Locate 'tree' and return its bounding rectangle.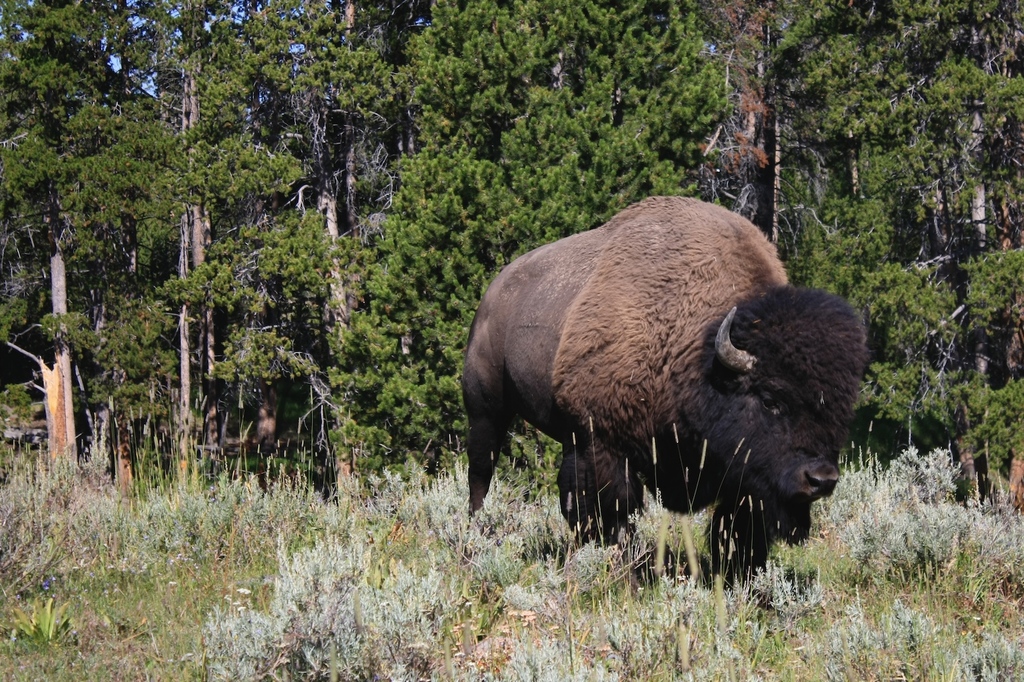
906 0 1023 534.
